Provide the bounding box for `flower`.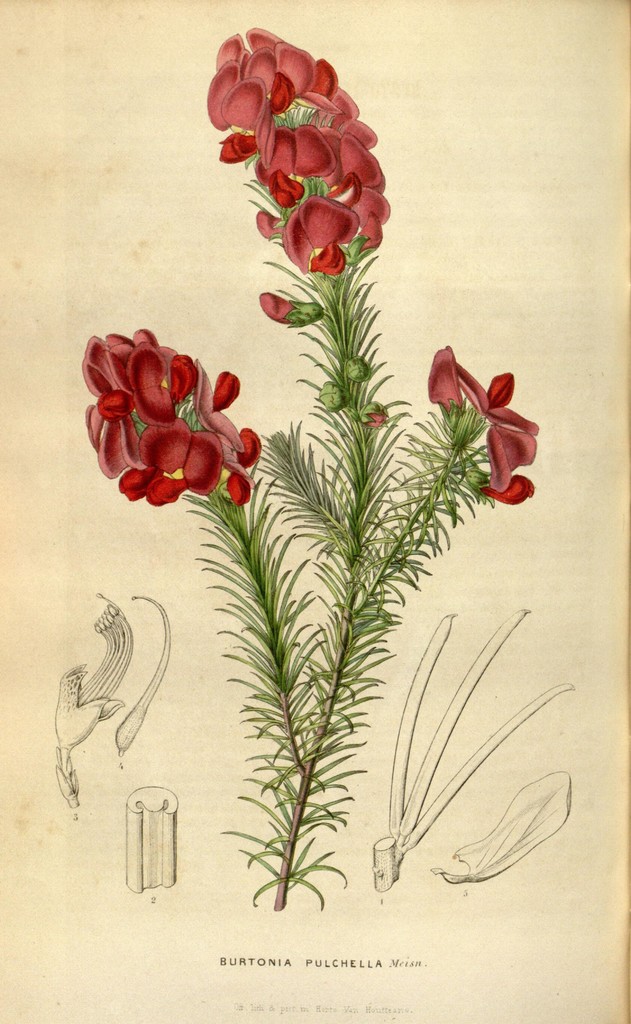
484/472/529/505.
